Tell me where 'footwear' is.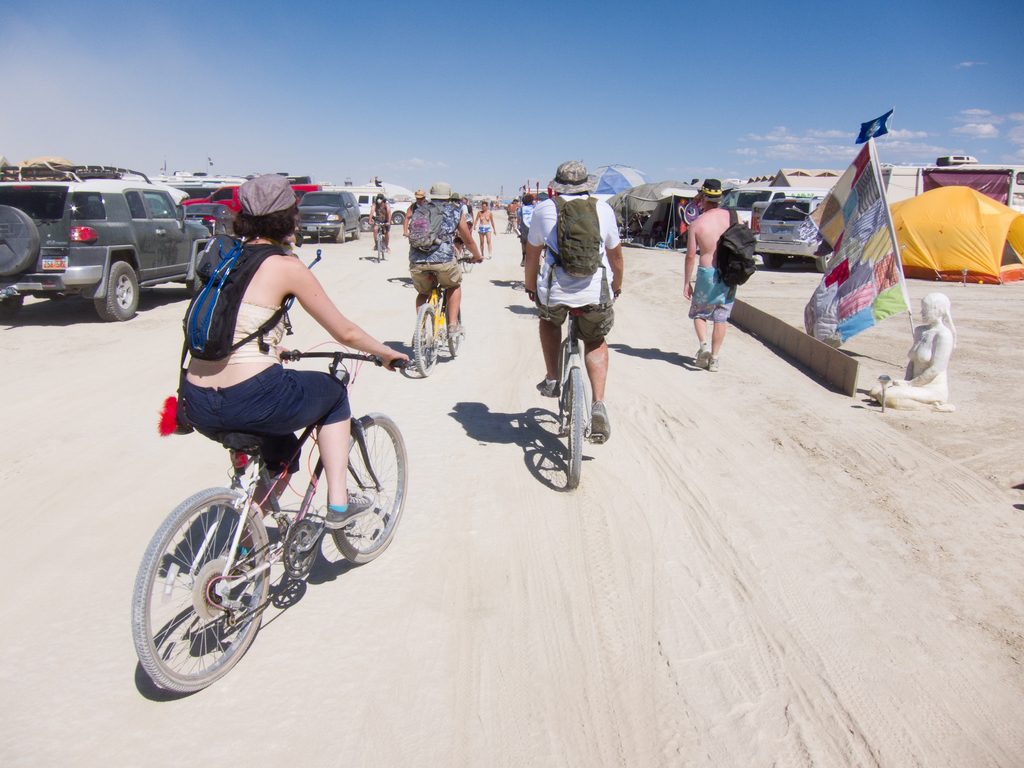
'footwear' is at 707 356 717 372.
